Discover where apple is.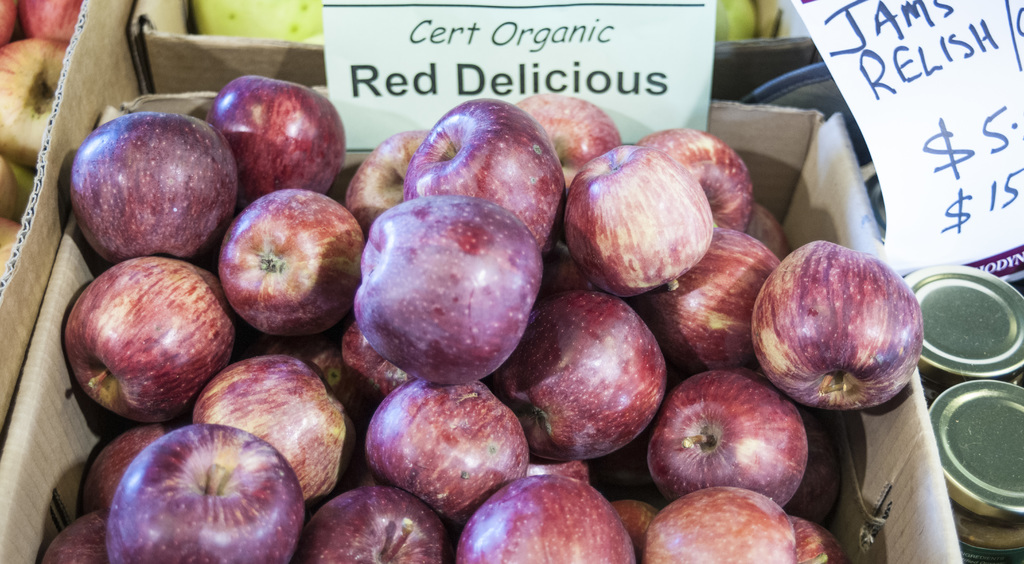
Discovered at (19, 0, 83, 40).
